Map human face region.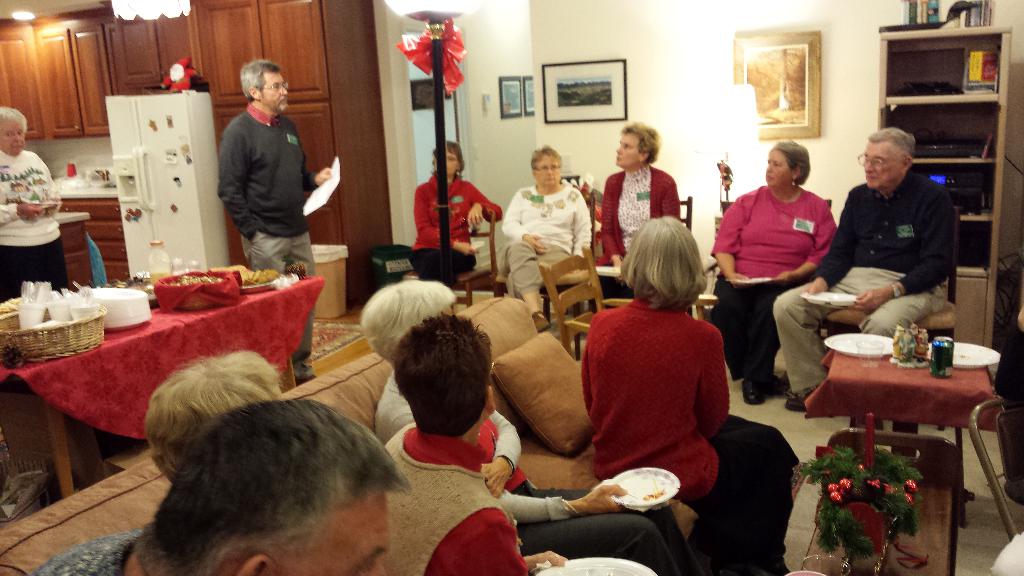
Mapped to <bbox>618, 128, 640, 164</bbox>.
